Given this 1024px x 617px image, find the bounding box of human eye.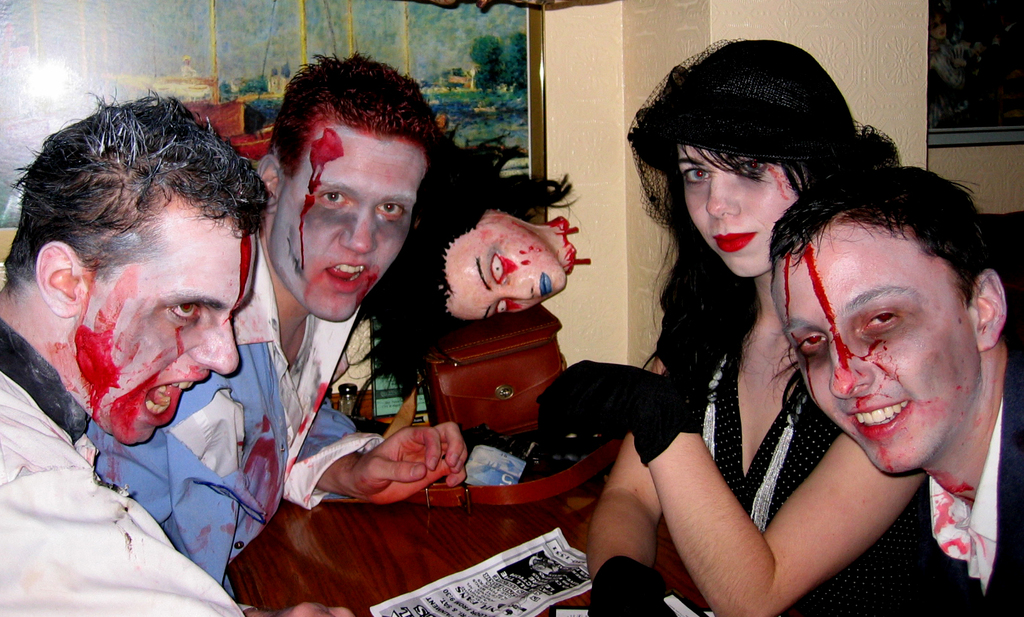
(left=491, top=300, right=509, bottom=321).
